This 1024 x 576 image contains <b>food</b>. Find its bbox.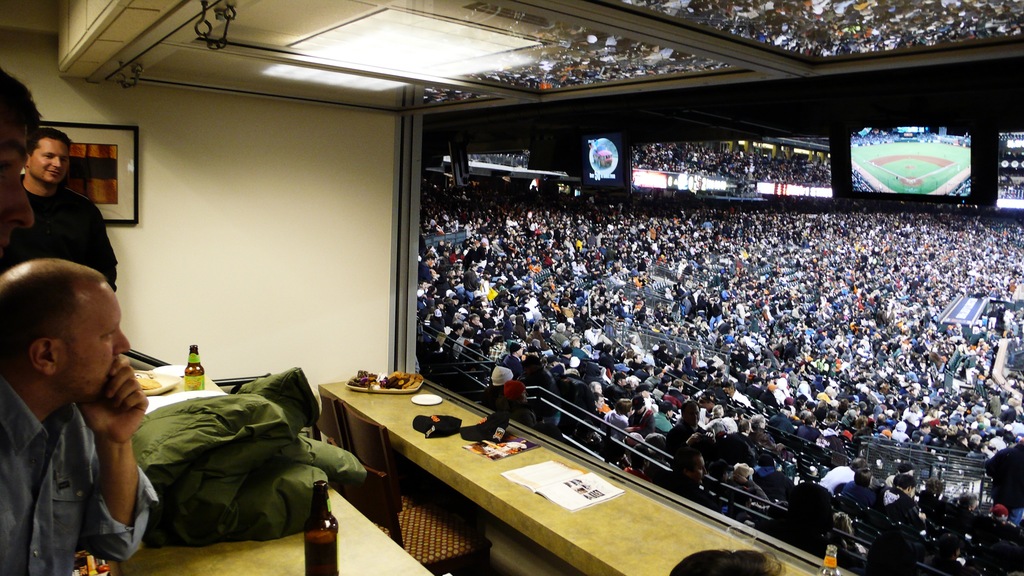
(135, 374, 163, 392).
